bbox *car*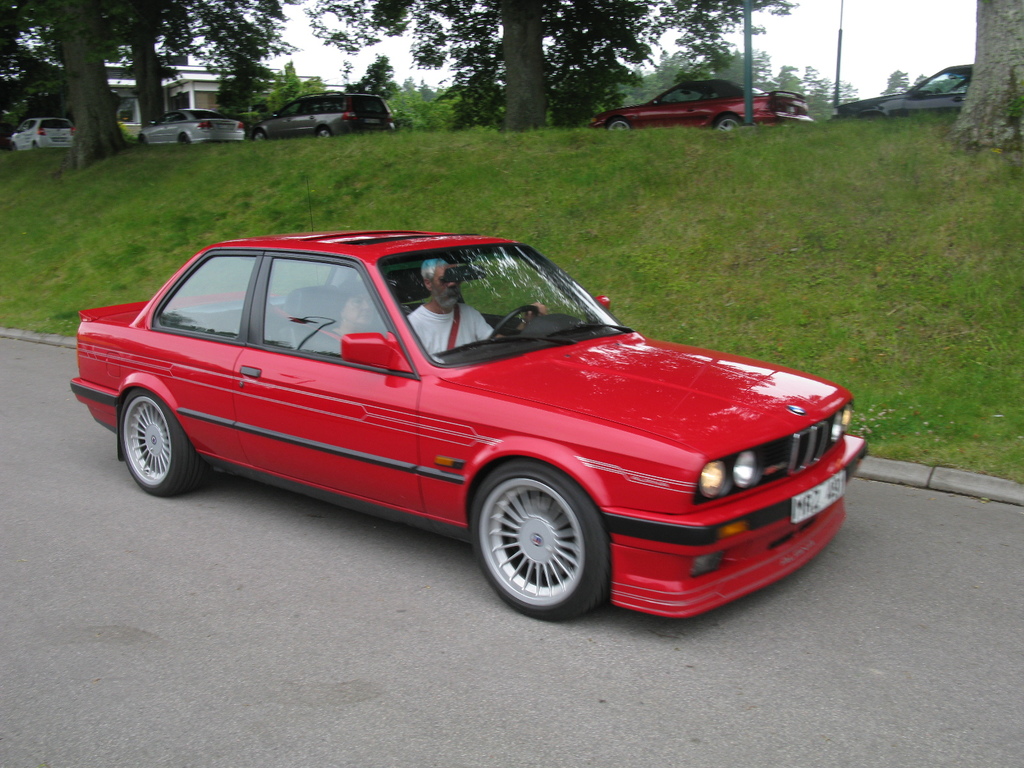
[829, 63, 976, 115]
